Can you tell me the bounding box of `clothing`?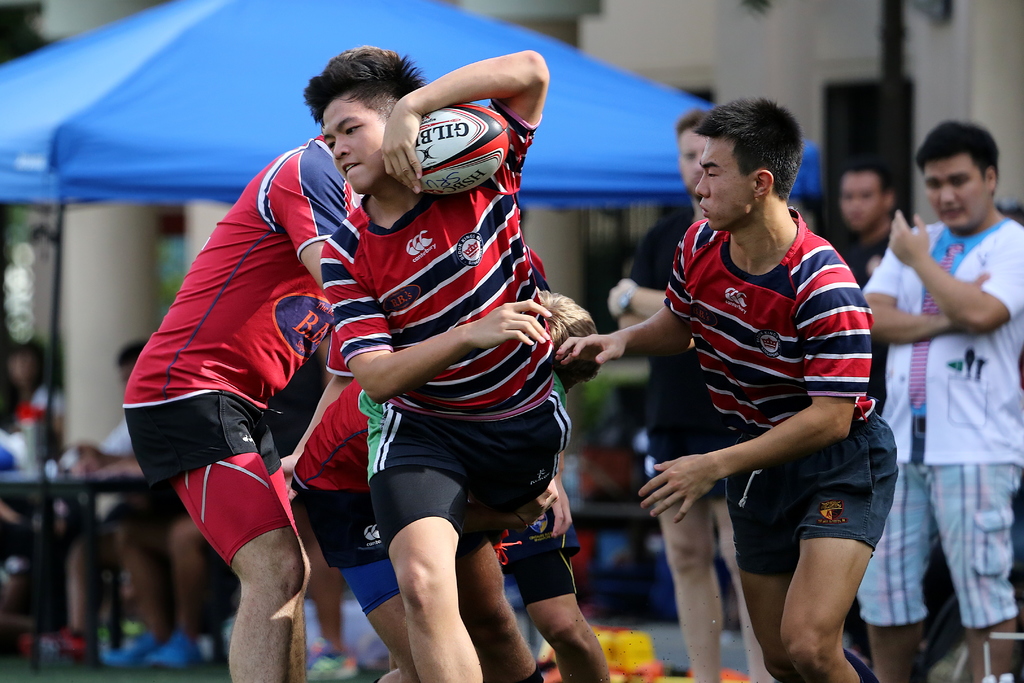
rect(664, 210, 898, 565).
